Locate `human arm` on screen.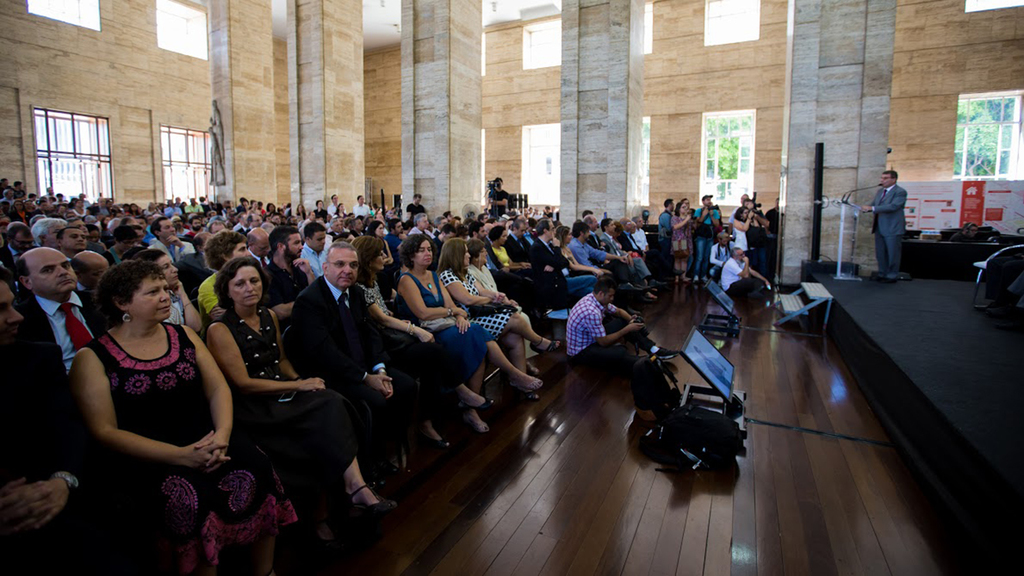
On screen at left=362, top=290, right=438, bottom=344.
